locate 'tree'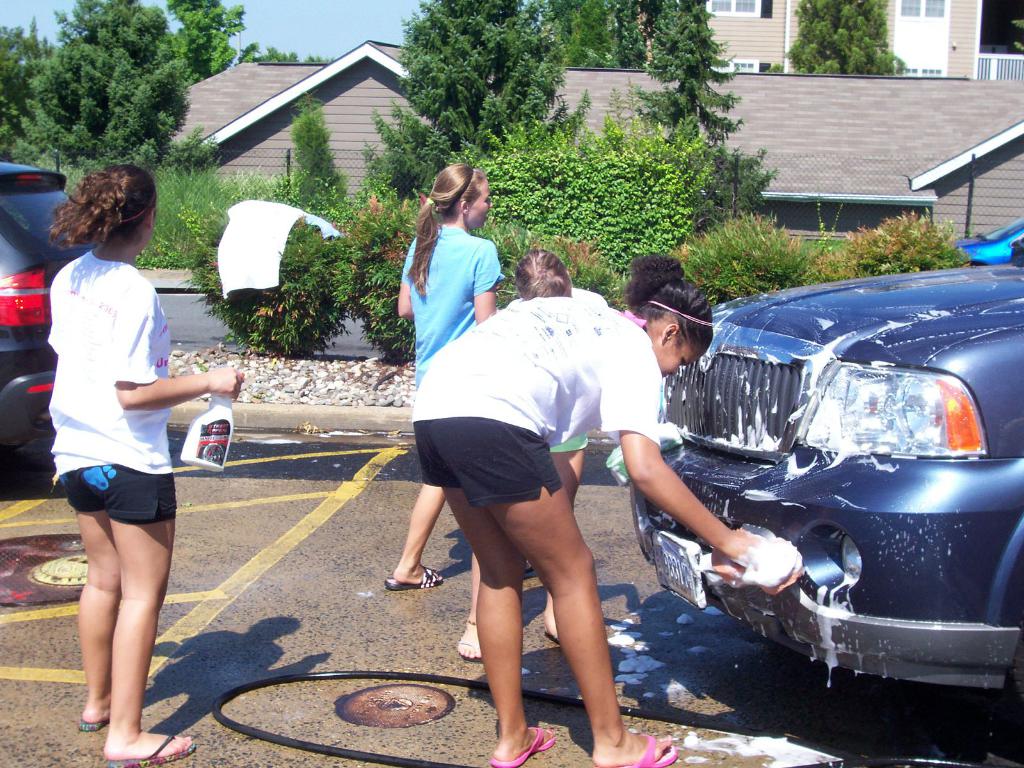
x1=530, y1=0, x2=641, y2=71
